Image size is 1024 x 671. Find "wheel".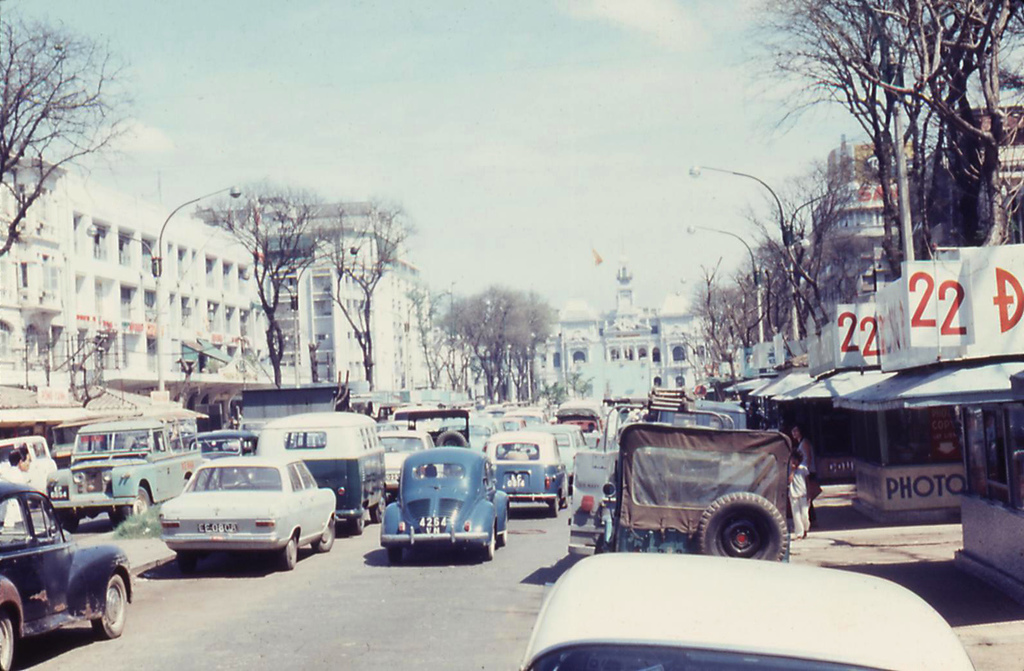
[x1=124, y1=486, x2=150, y2=518].
